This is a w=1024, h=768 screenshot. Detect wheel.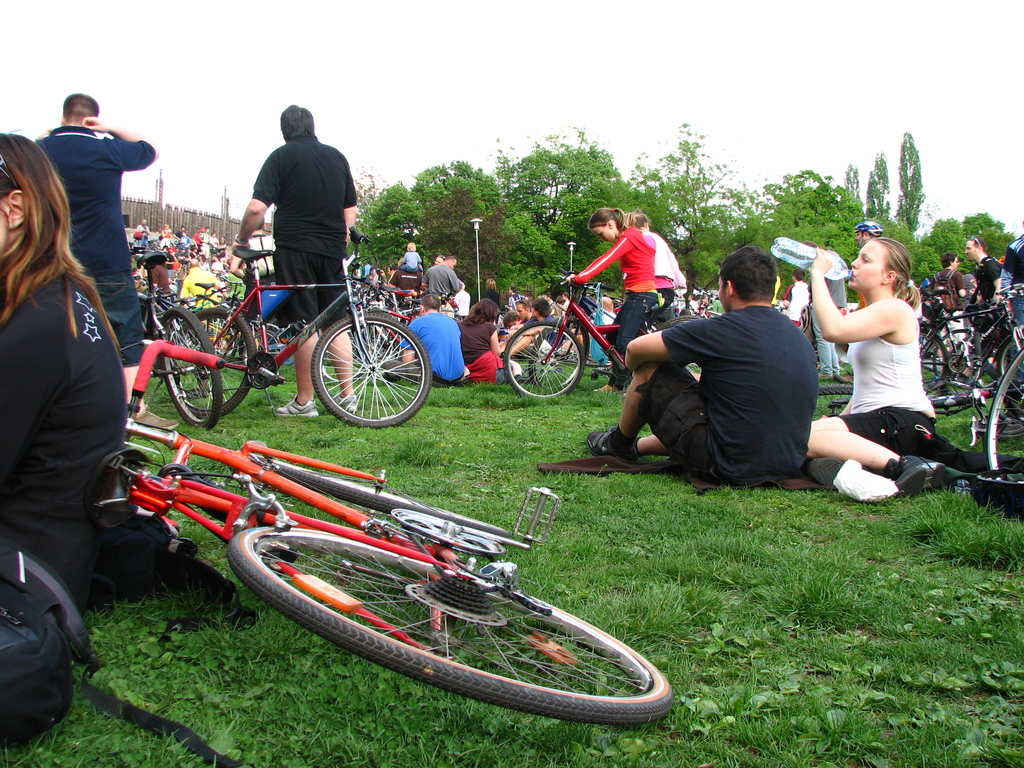
locate(270, 461, 514, 540).
